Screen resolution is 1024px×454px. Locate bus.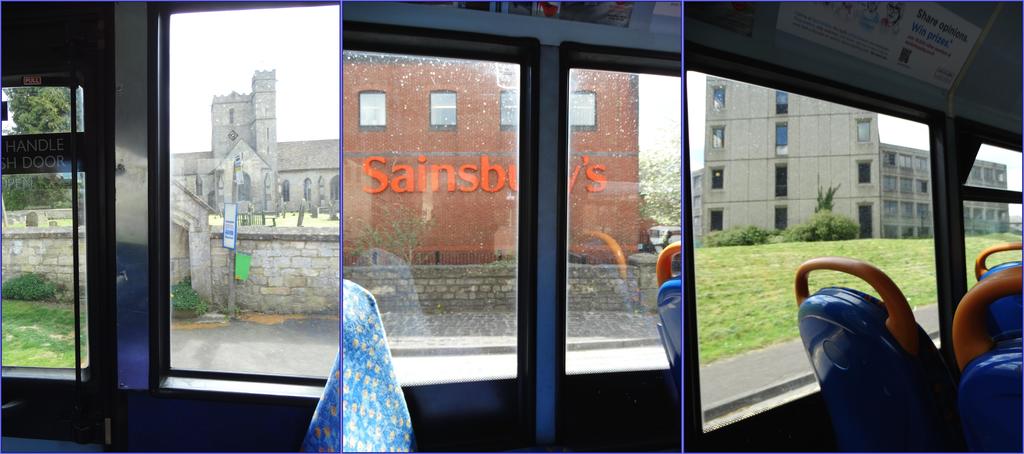
left=1, top=0, right=344, bottom=453.
